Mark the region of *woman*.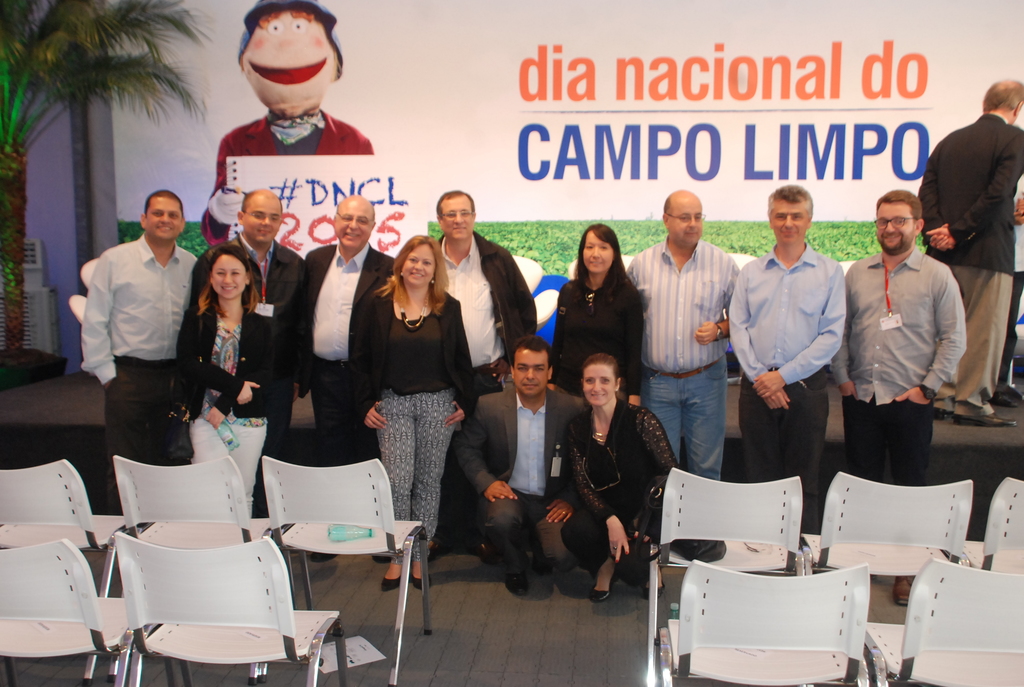
Region: select_region(354, 232, 472, 592).
